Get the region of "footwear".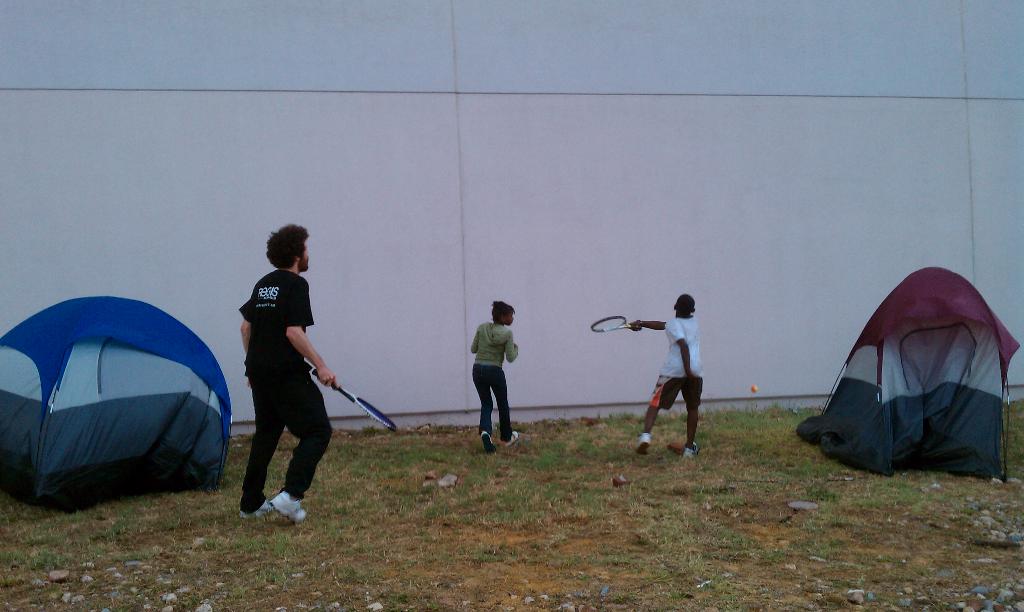
[x1=272, y1=490, x2=308, y2=522].
